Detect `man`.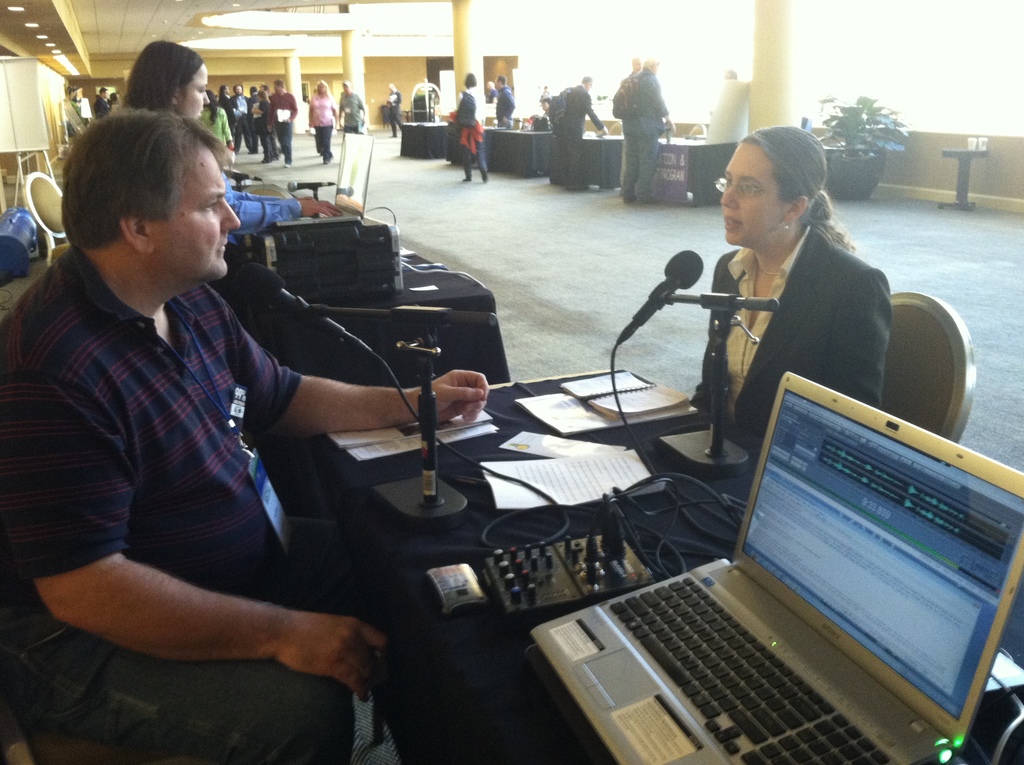
Detected at box(485, 80, 499, 108).
